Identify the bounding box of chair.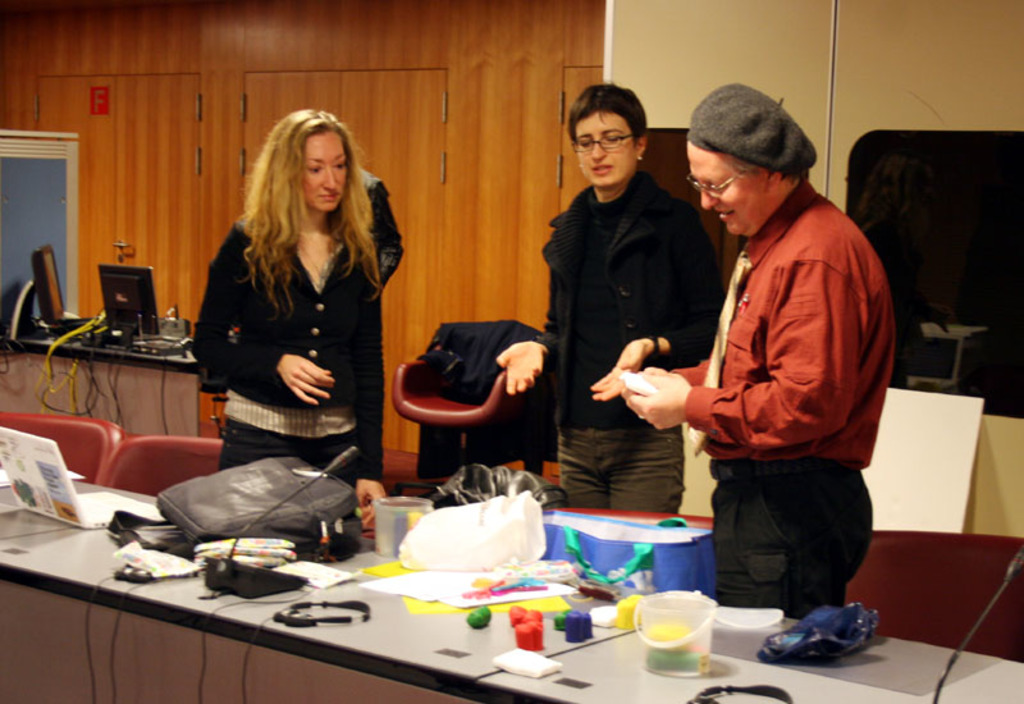
[0,279,32,342].
